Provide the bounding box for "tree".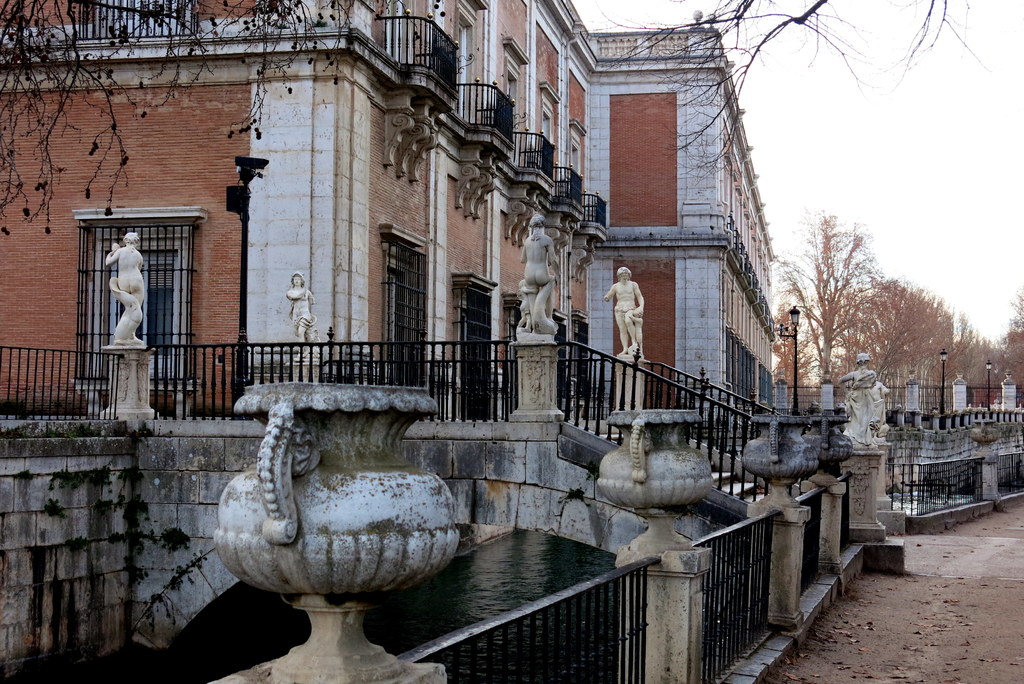
[939,290,1023,395].
